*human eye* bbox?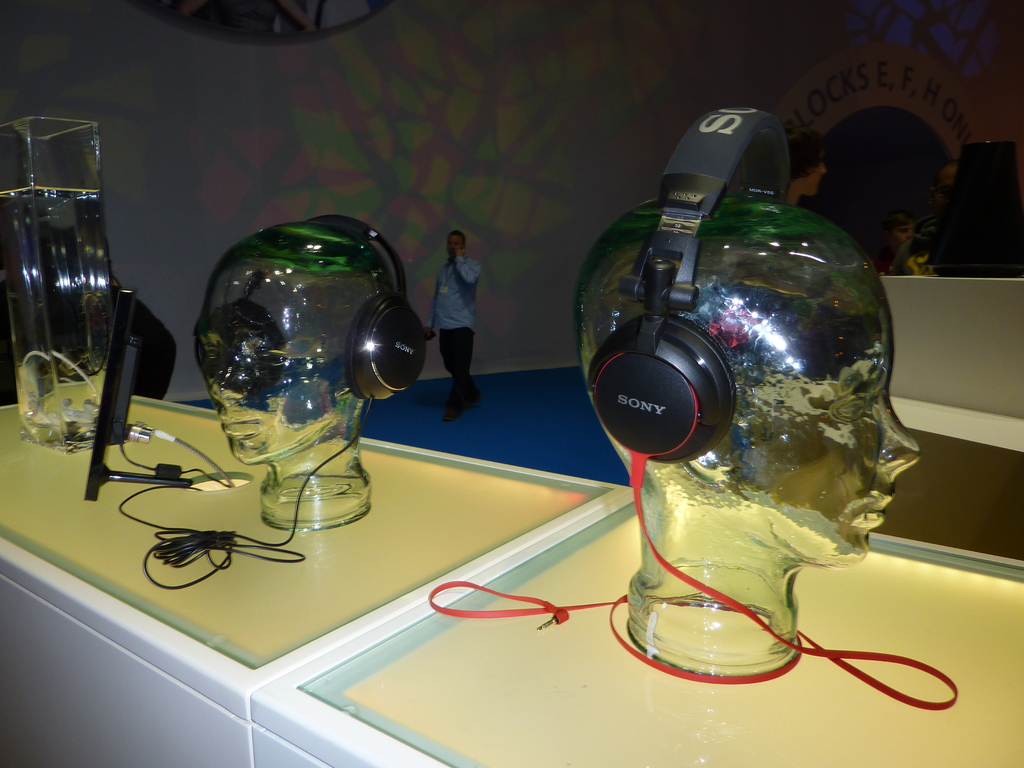
<bbox>826, 385, 874, 424</bbox>
